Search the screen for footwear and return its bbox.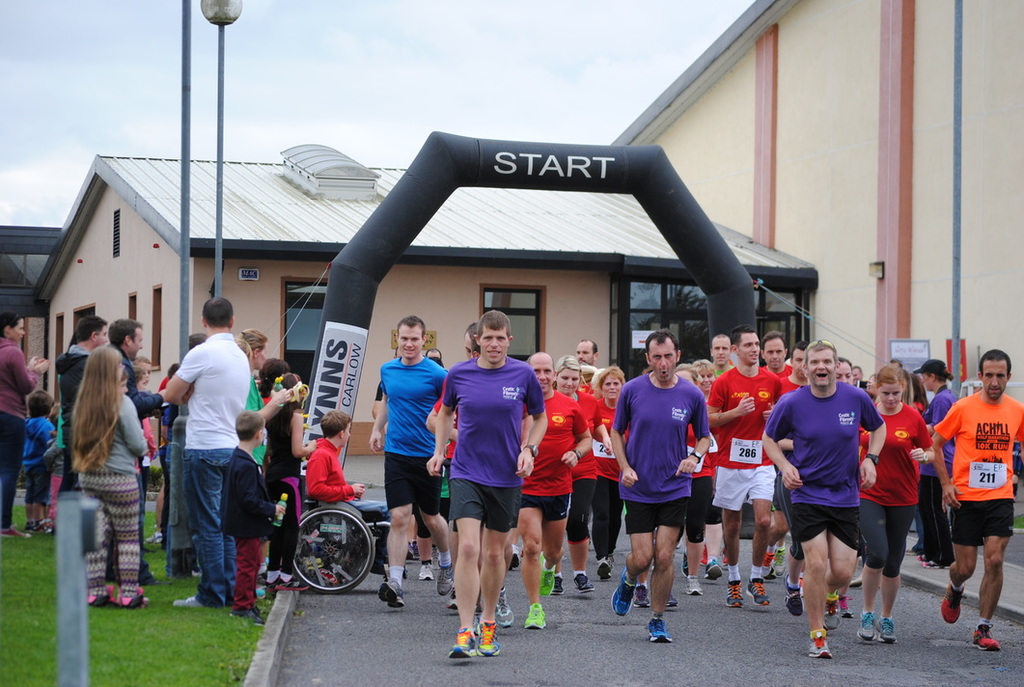
Found: box(434, 566, 451, 595).
